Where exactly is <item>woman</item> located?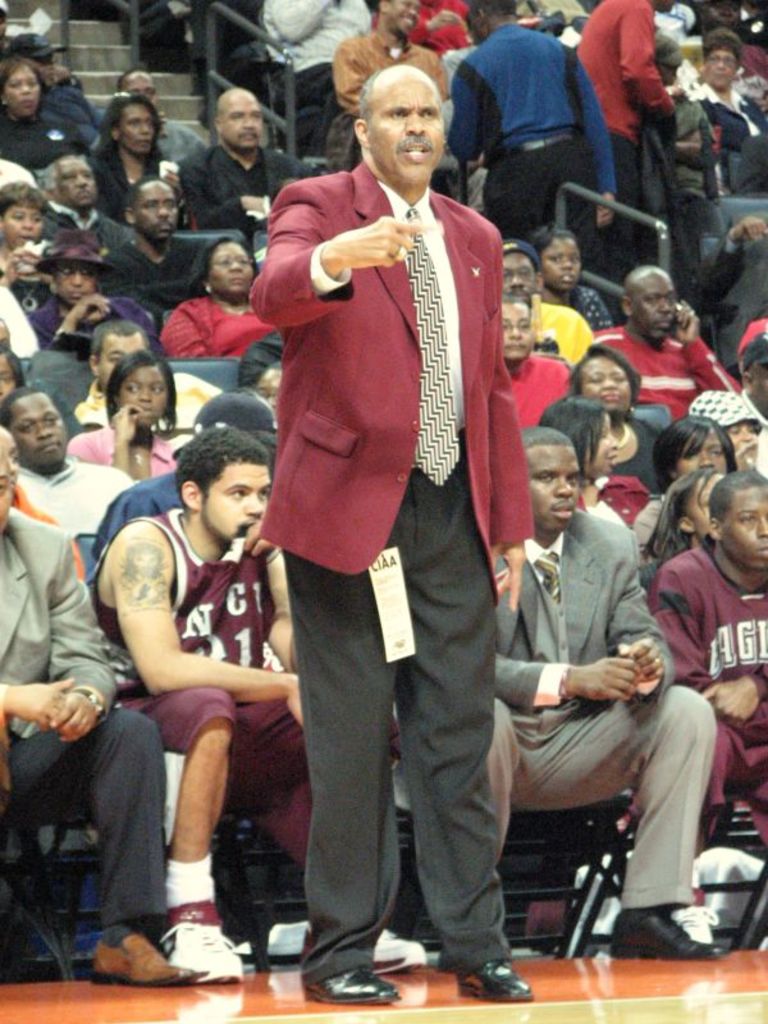
Its bounding box is region(88, 95, 187, 220).
